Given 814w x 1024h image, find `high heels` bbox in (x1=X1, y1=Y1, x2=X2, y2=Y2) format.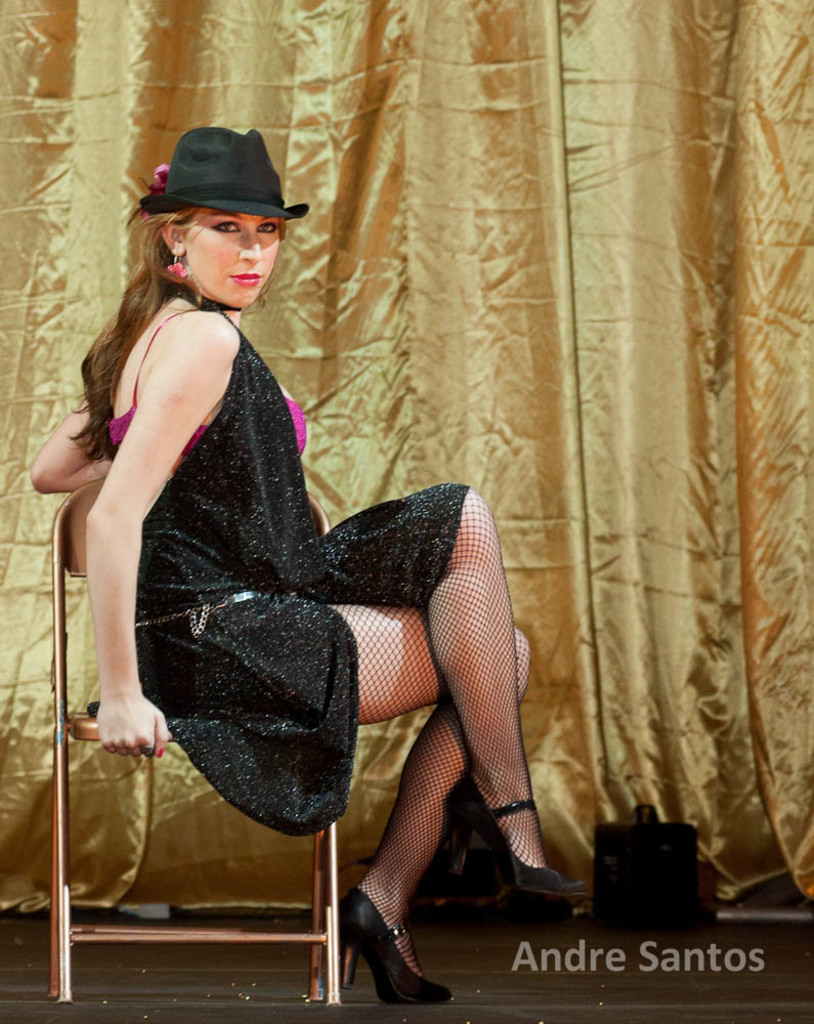
(x1=449, y1=796, x2=590, y2=911).
